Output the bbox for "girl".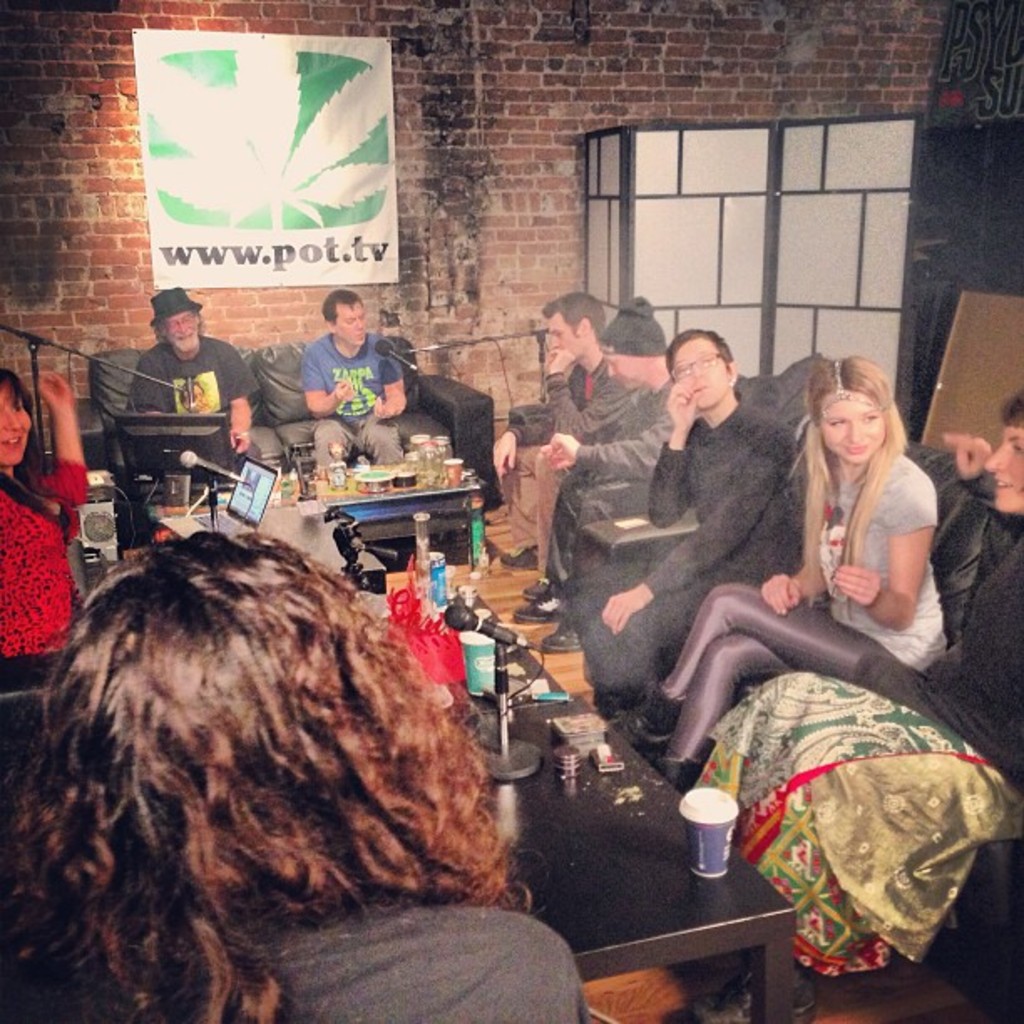
bbox=(0, 360, 104, 654).
